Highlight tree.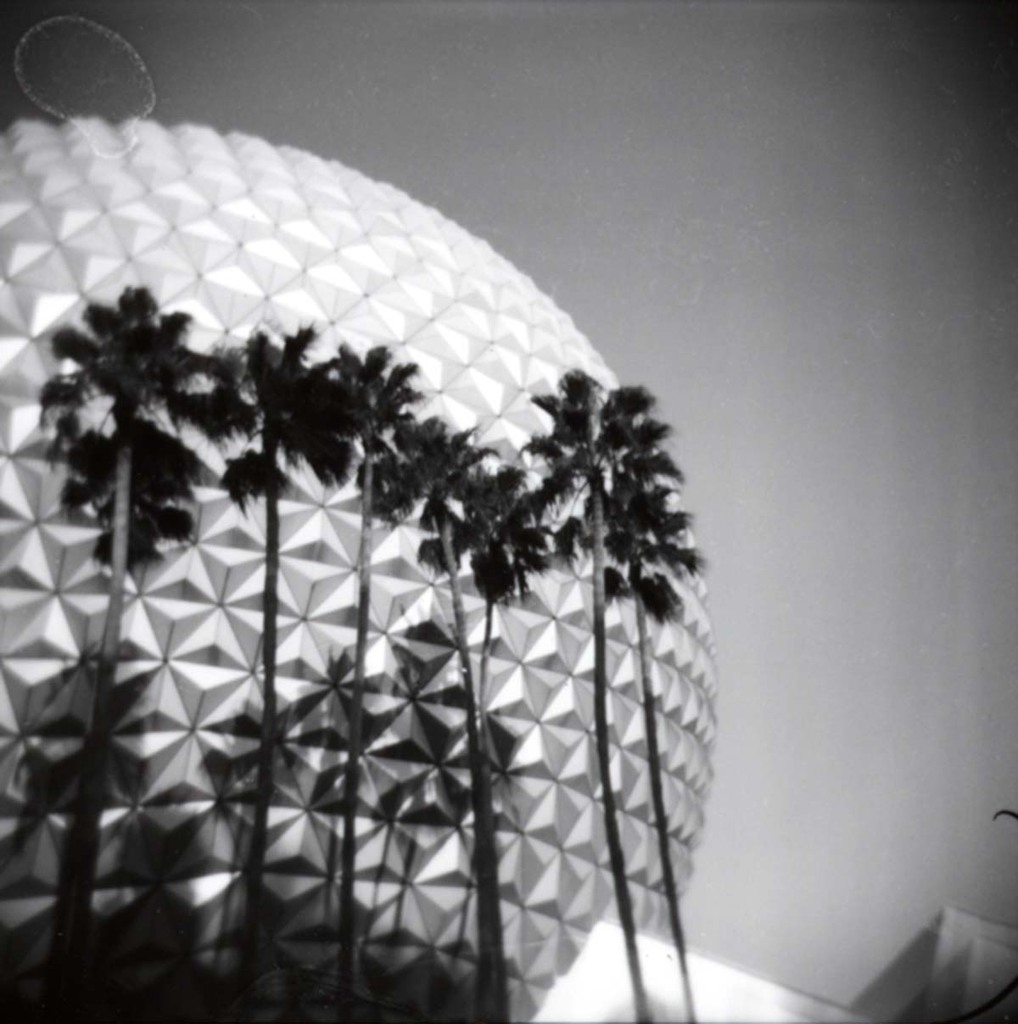
Highlighted region: crop(37, 277, 232, 1023).
